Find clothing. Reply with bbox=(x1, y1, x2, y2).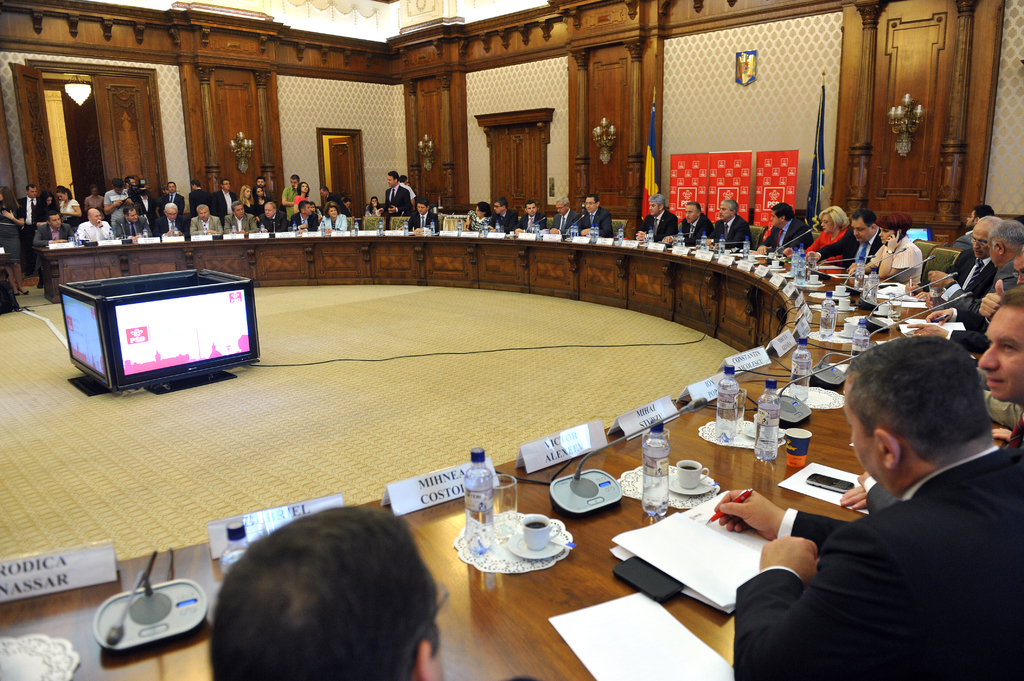
bbox=(863, 420, 1023, 515).
